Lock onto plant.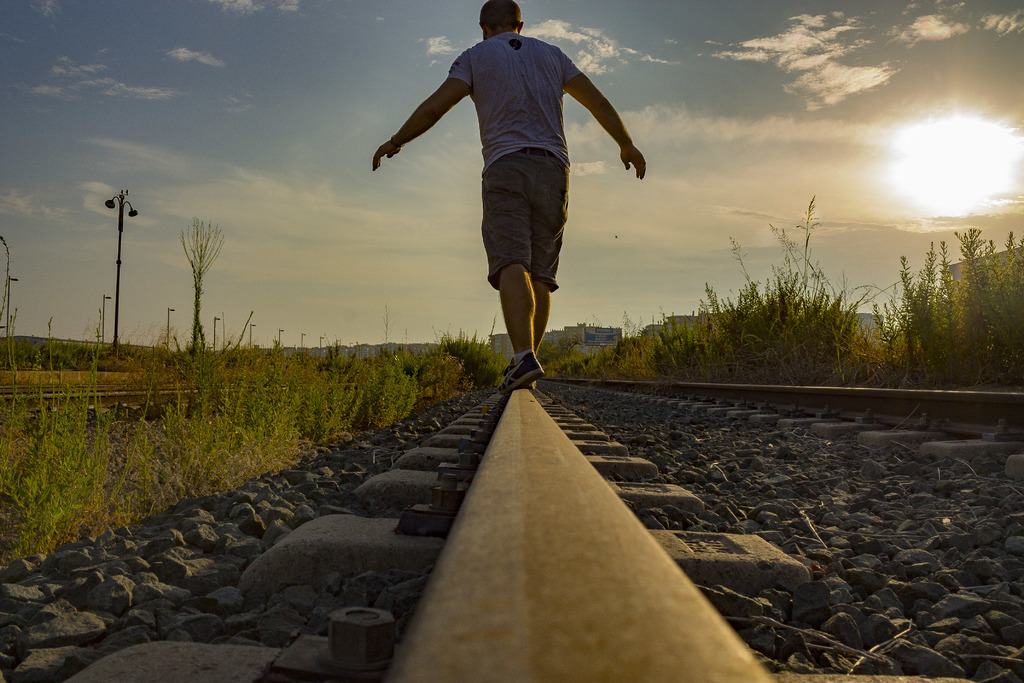
Locked: select_region(519, 327, 596, 388).
